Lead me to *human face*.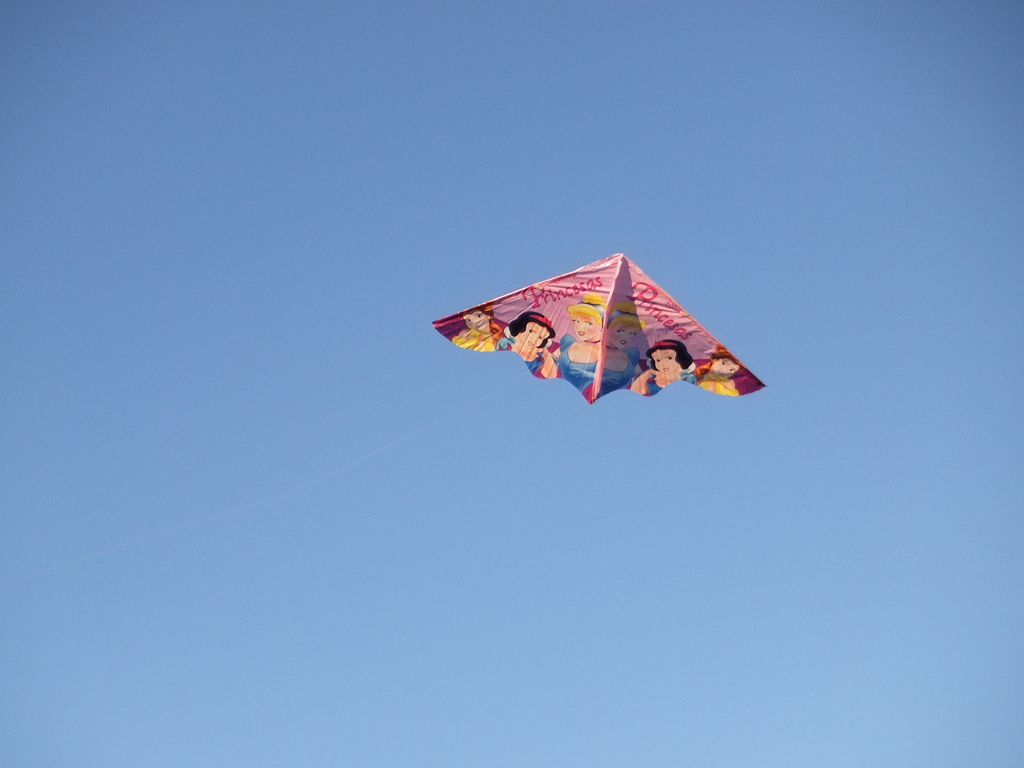
Lead to BBox(522, 320, 548, 348).
